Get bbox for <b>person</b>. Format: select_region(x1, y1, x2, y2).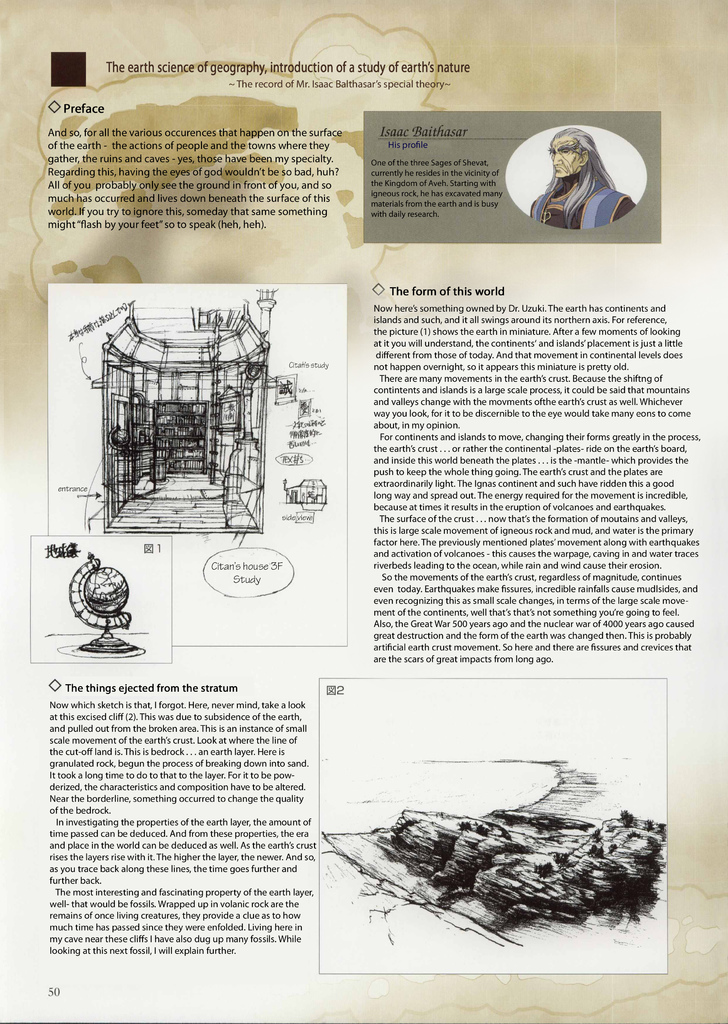
select_region(529, 126, 636, 229).
